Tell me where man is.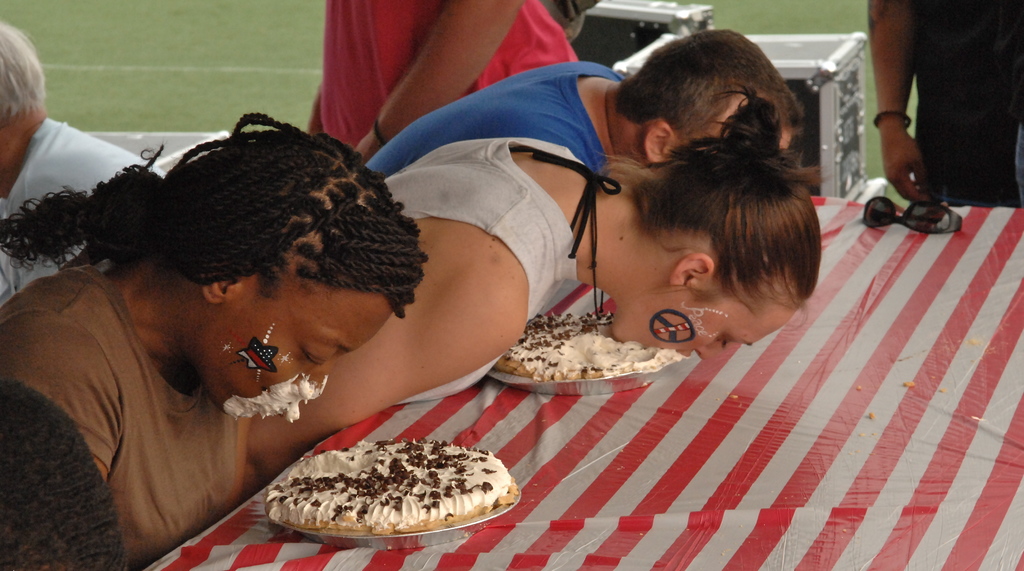
man is at <bbox>360, 22, 812, 182</bbox>.
